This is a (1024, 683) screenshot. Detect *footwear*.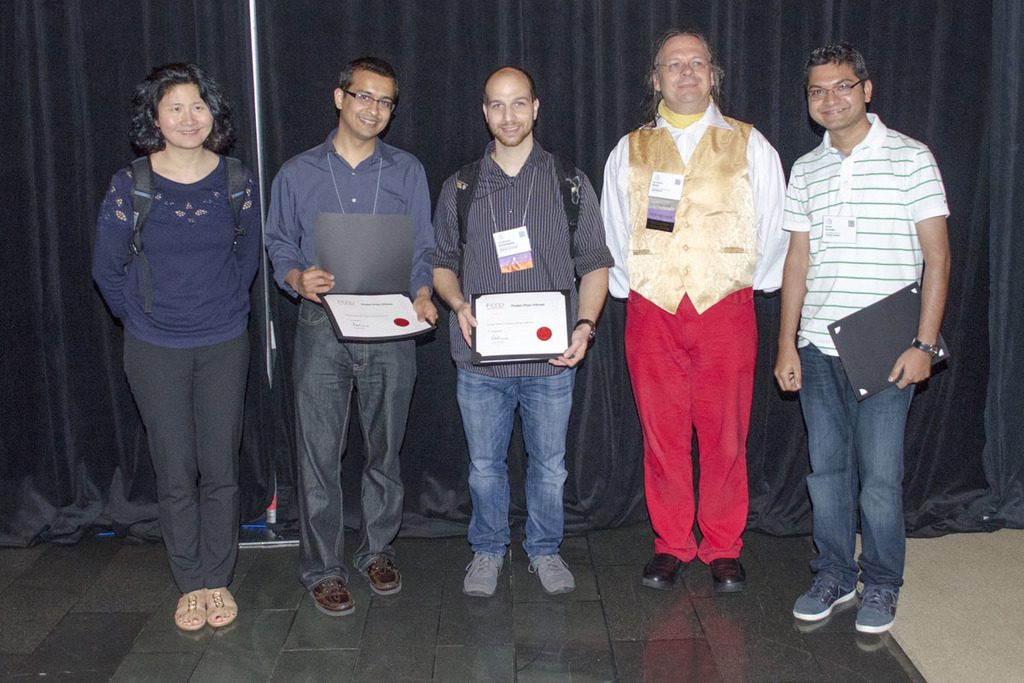
l=364, t=552, r=404, b=593.
